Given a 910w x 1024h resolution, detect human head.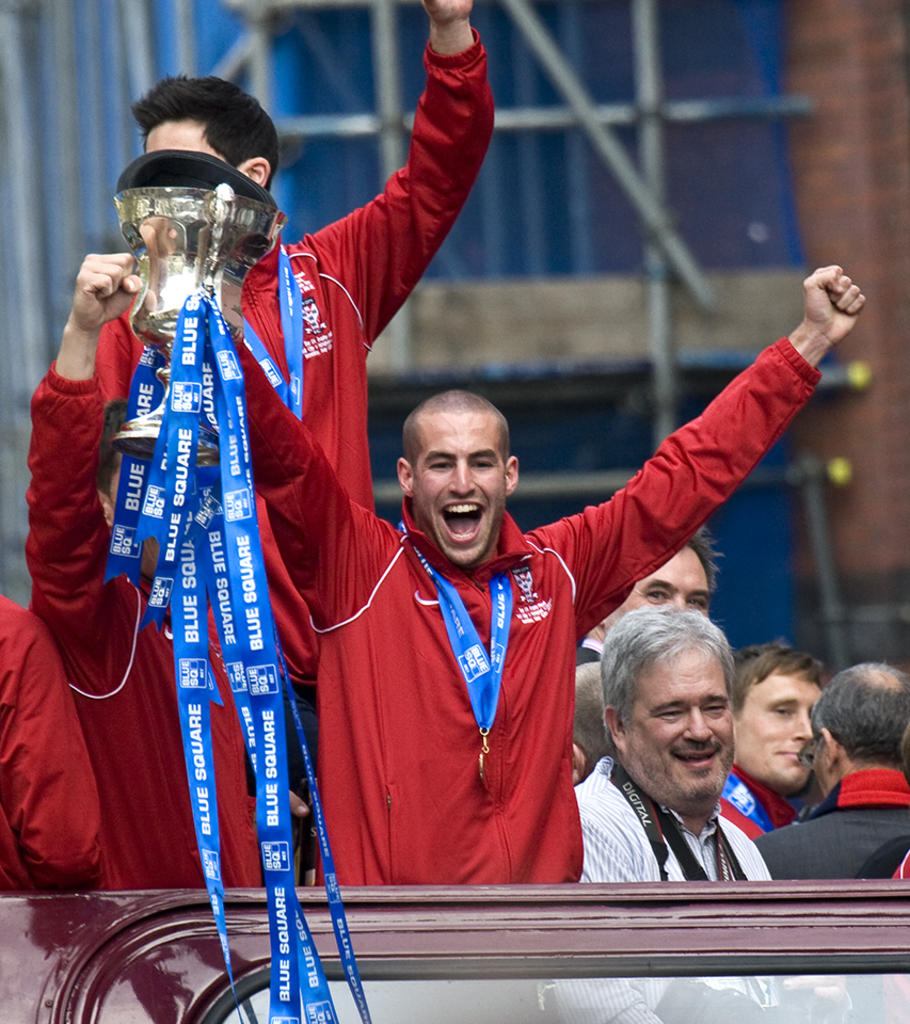
pyautogui.locateOnScreen(730, 645, 830, 793).
